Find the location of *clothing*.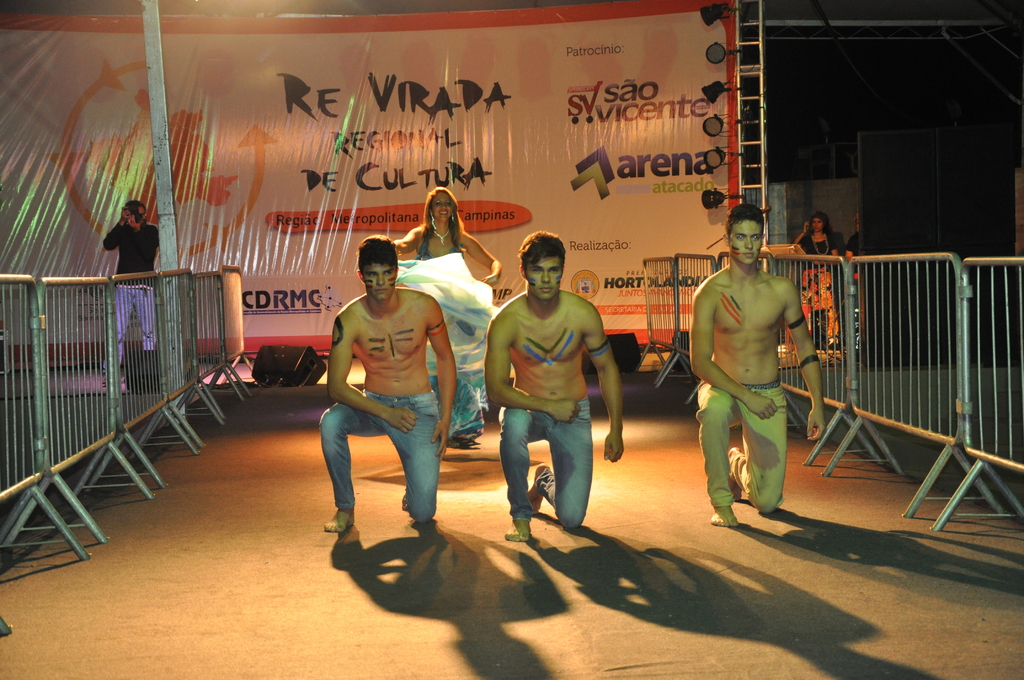
Location: <region>106, 220, 168, 371</region>.
